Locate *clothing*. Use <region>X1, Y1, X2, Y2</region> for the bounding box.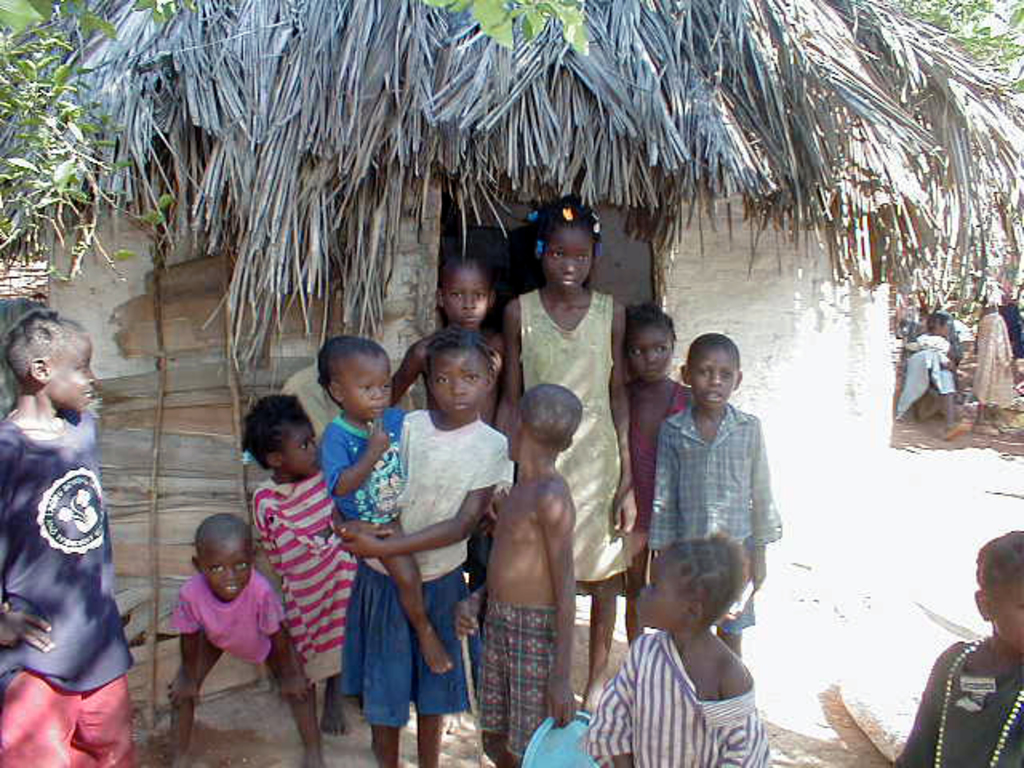
<region>899, 304, 963, 410</region>.
